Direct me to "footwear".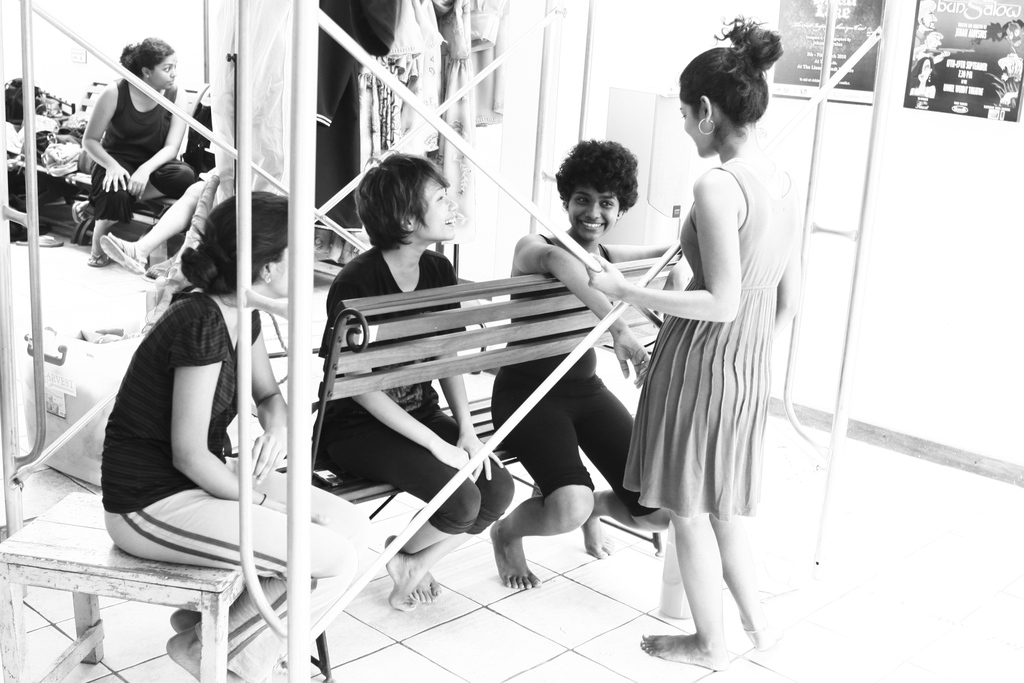
Direction: [x1=89, y1=251, x2=113, y2=266].
